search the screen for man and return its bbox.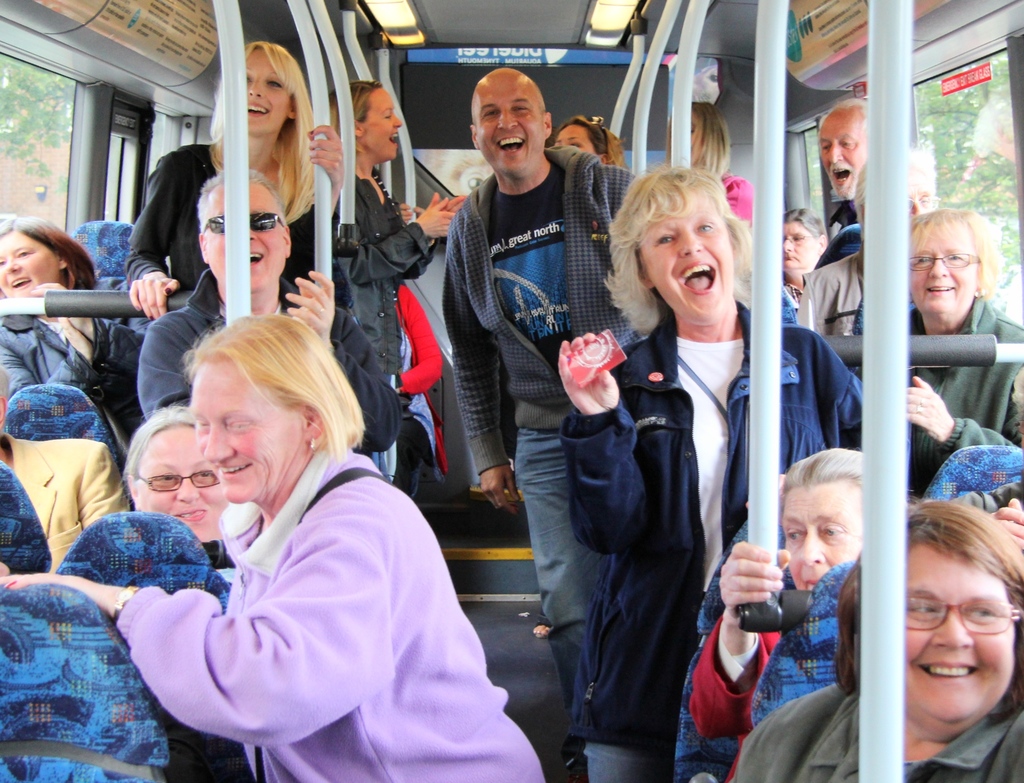
Found: box=[417, 86, 650, 677].
